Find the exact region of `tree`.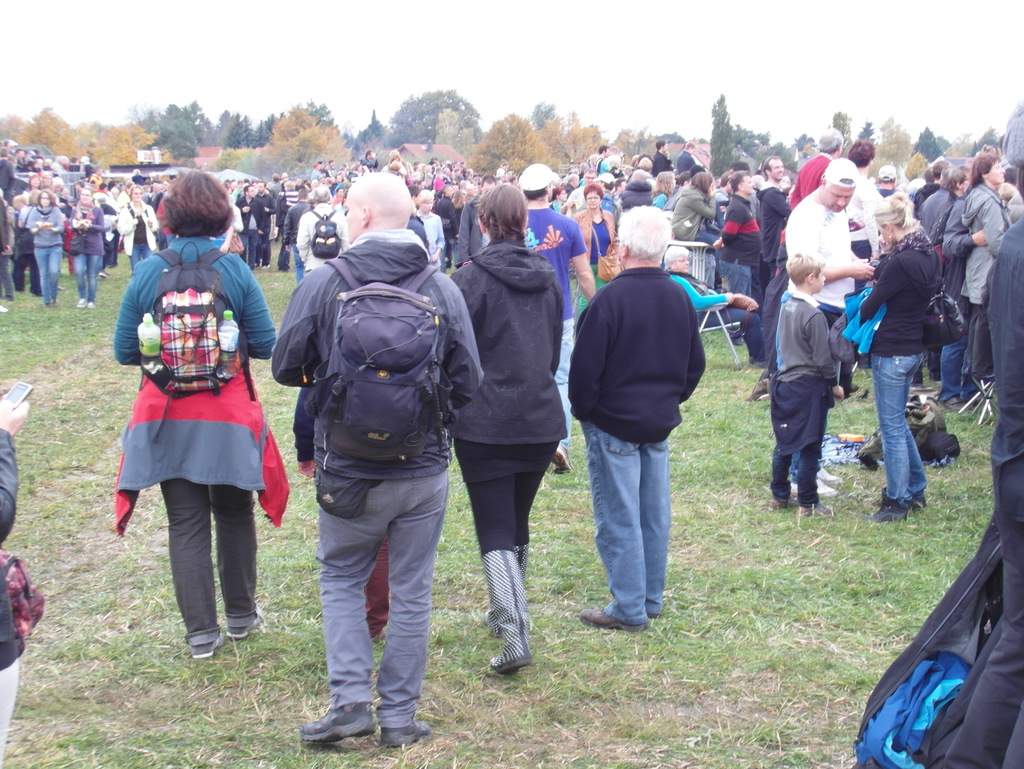
Exact region: crop(710, 90, 733, 178).
